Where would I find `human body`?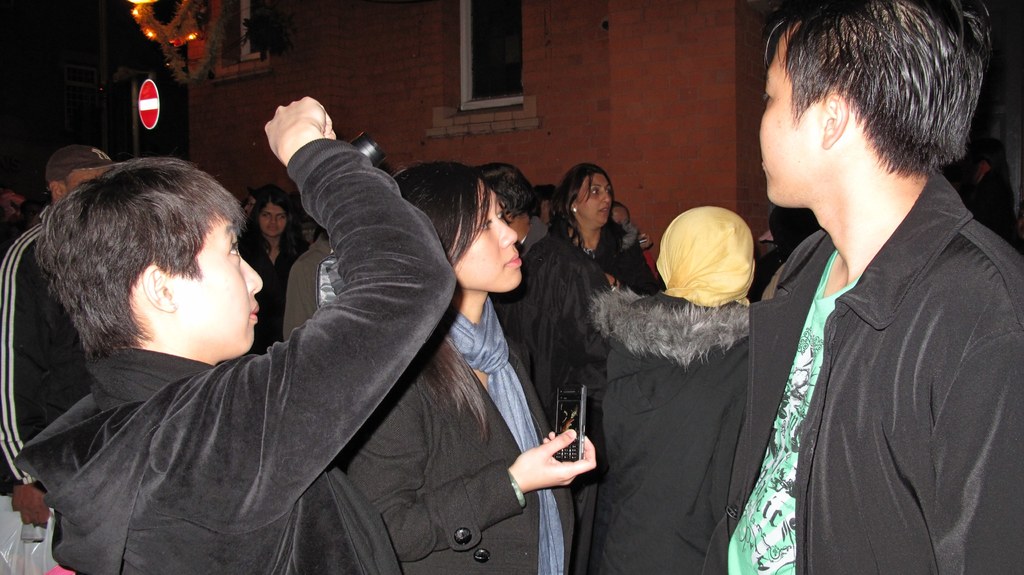
At locate(234, 211, 314, 355).
